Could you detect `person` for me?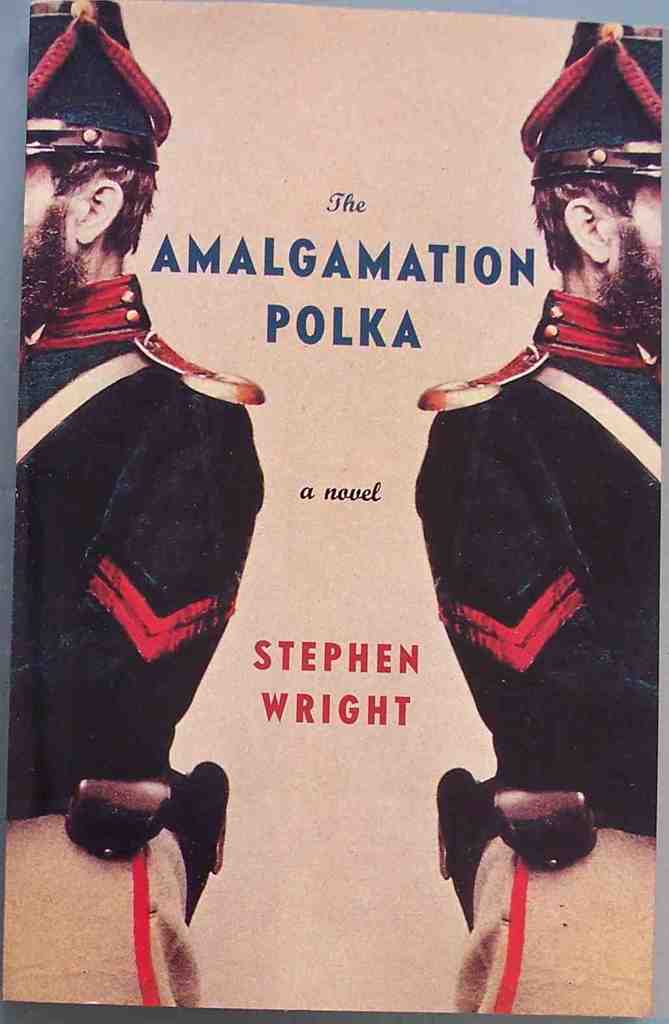
Detection result: [left=418, top=118, right=662, bottom=895].
